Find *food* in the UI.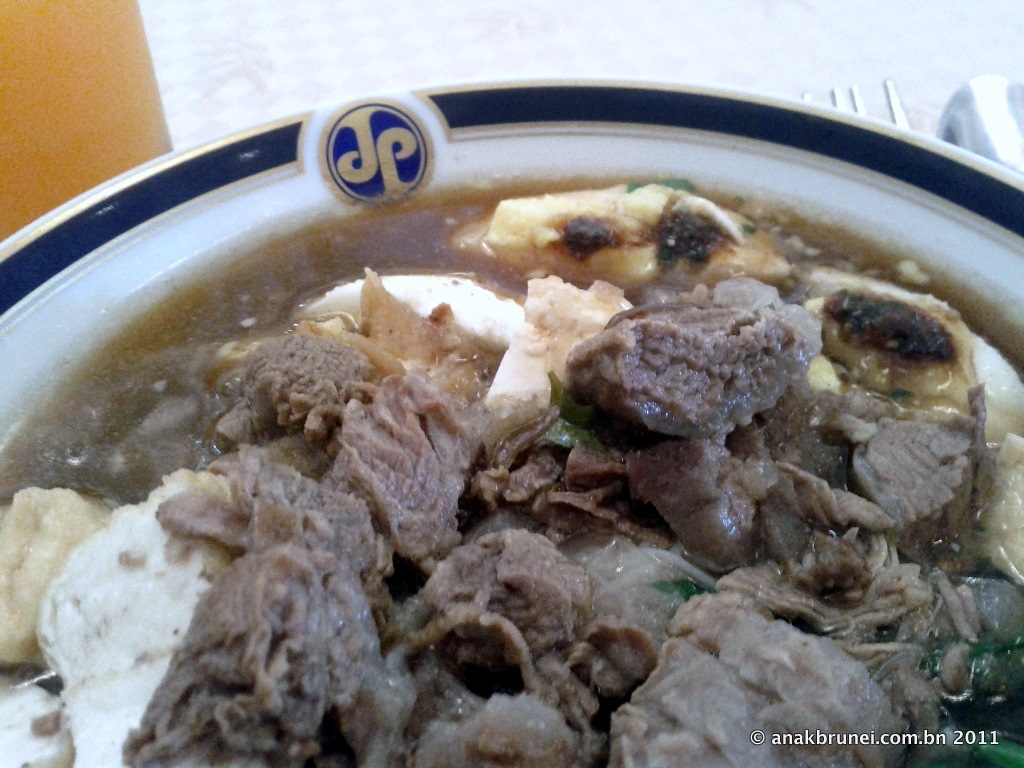
UI element at BBox(98, 96, 1002, 738).
